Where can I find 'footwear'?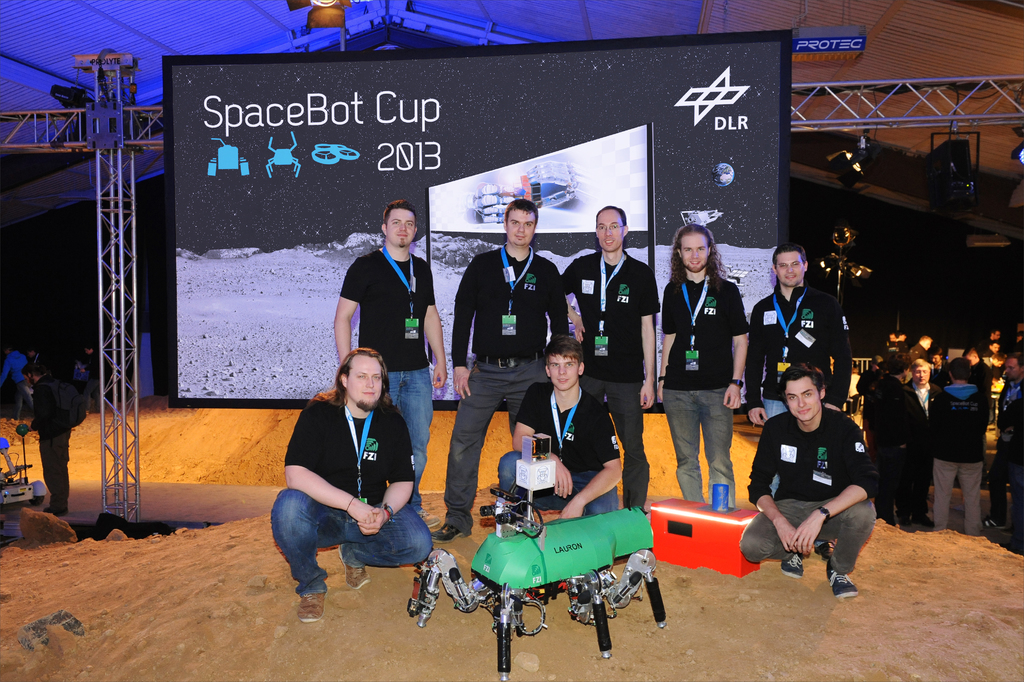
You can find it at <box>335,544,368,592</box>.
